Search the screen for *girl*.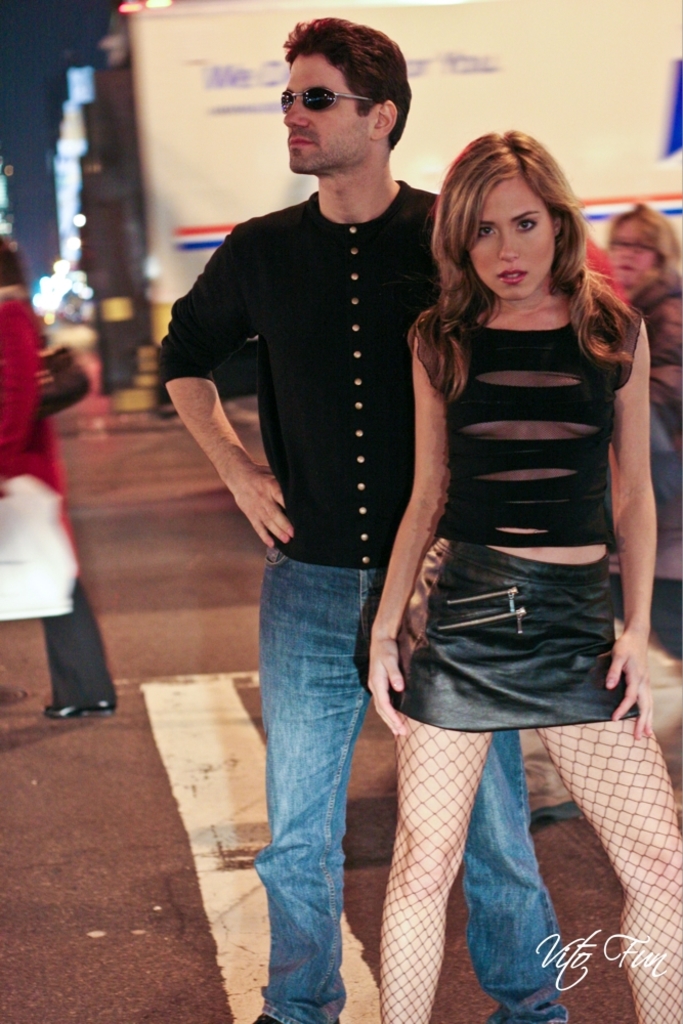
Found at crop(364, 131, 682, 1023).
